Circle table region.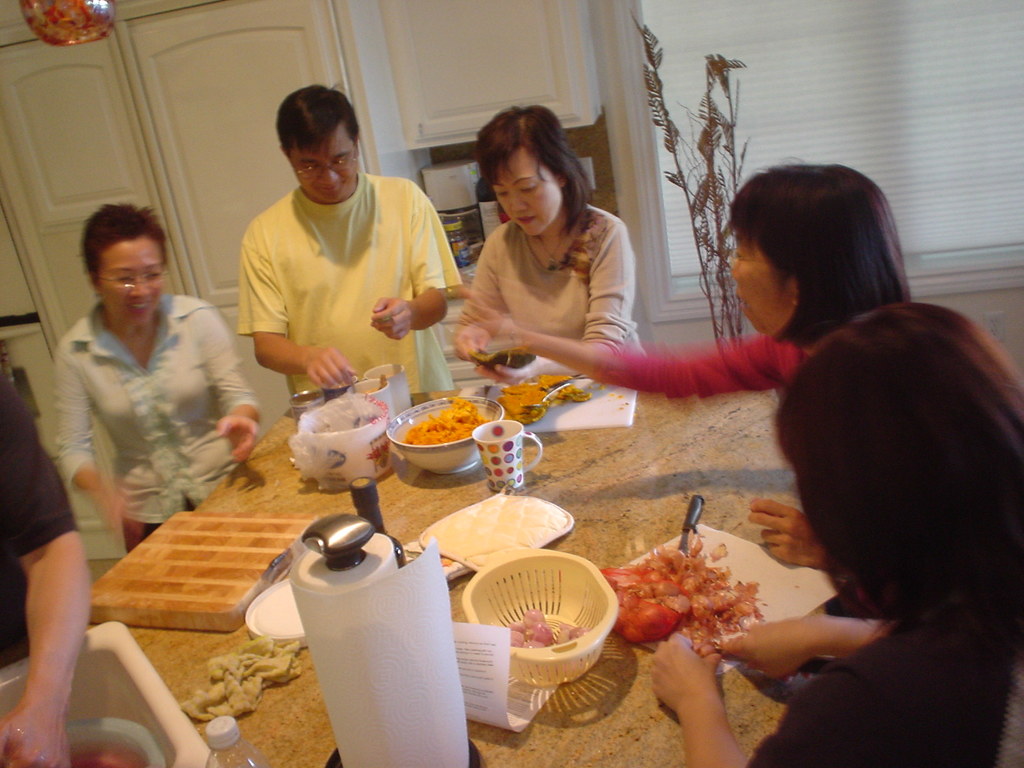
Region: box(0, 337, 828, 764).
